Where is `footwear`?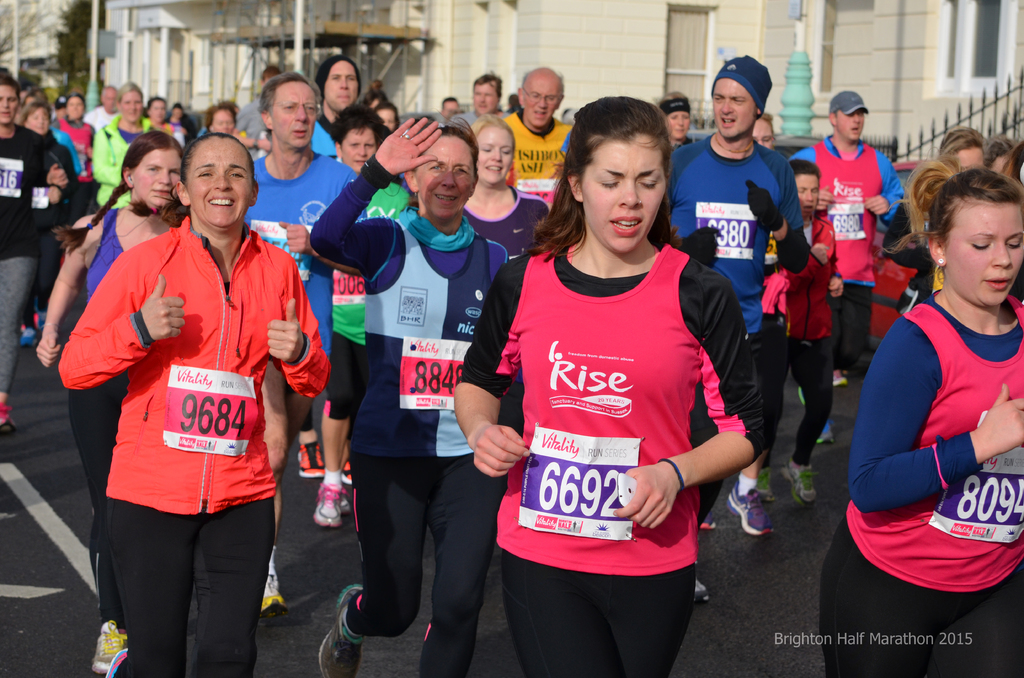
locate(692, 579, 707, 602).
